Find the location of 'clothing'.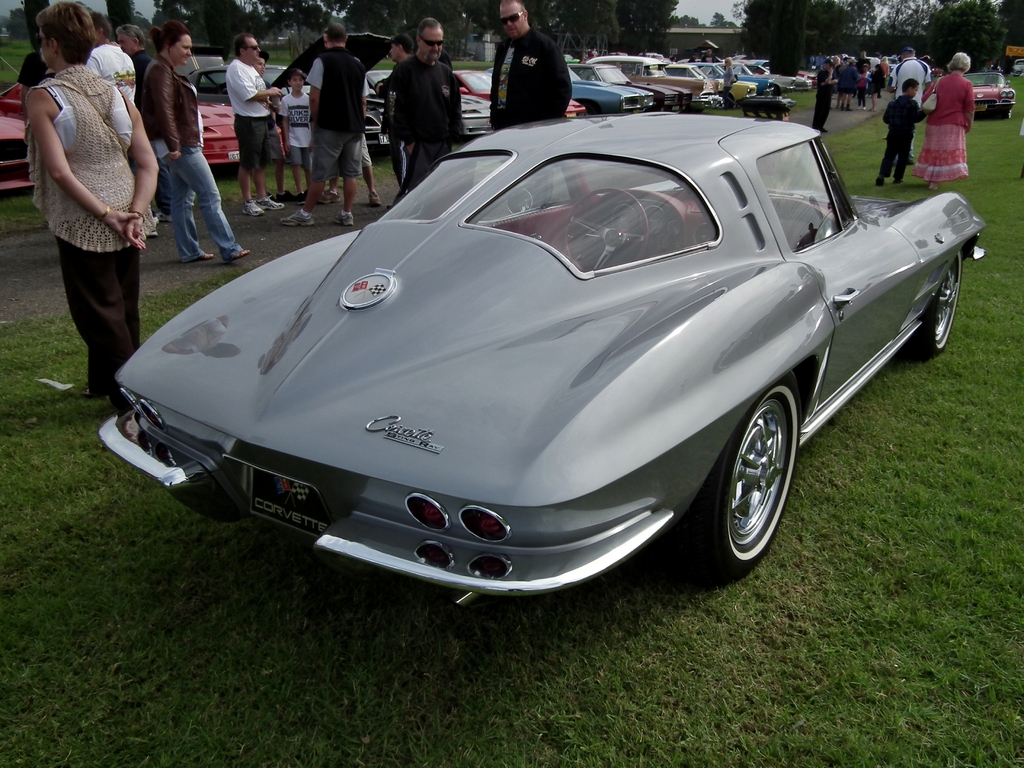
Location: Rect(386, 60, 456, 137).
